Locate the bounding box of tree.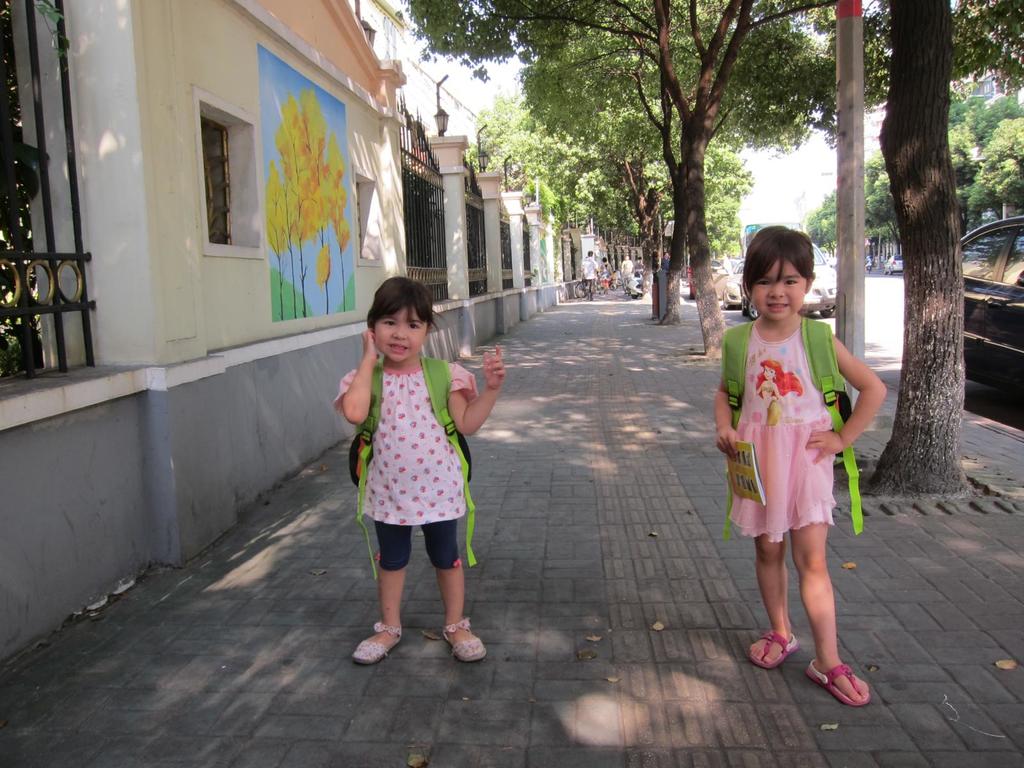
Bounding box: bbox(399, 0, 901, 359).
